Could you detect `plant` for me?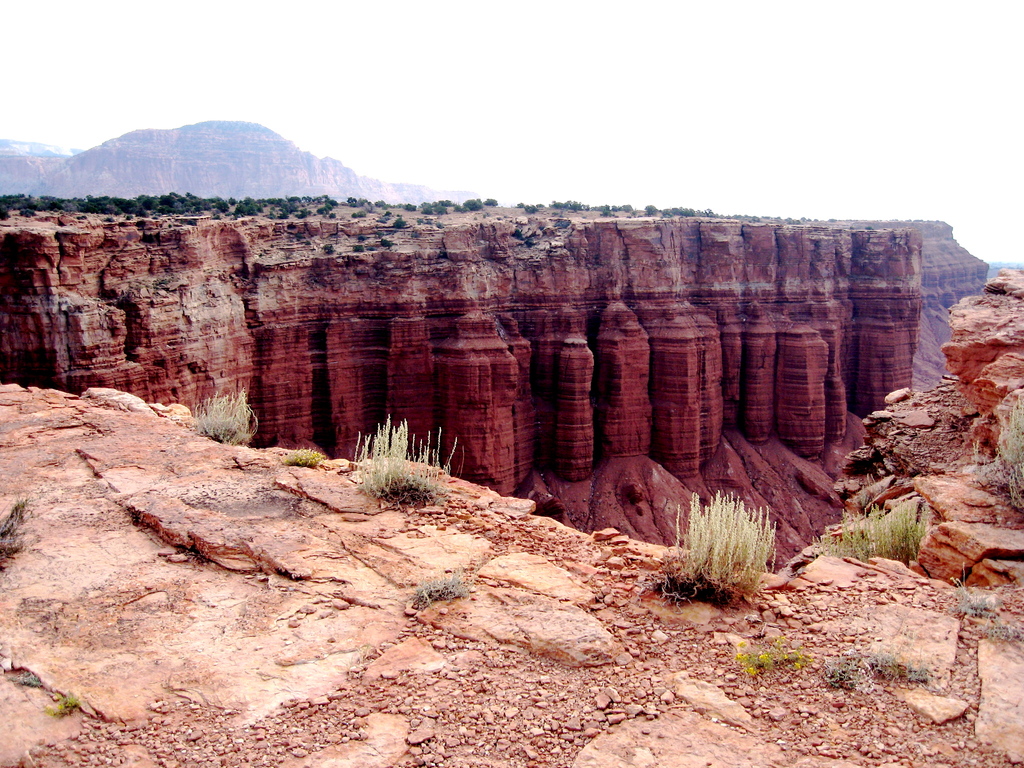
Detection result: 319, 242, 336, 254.
